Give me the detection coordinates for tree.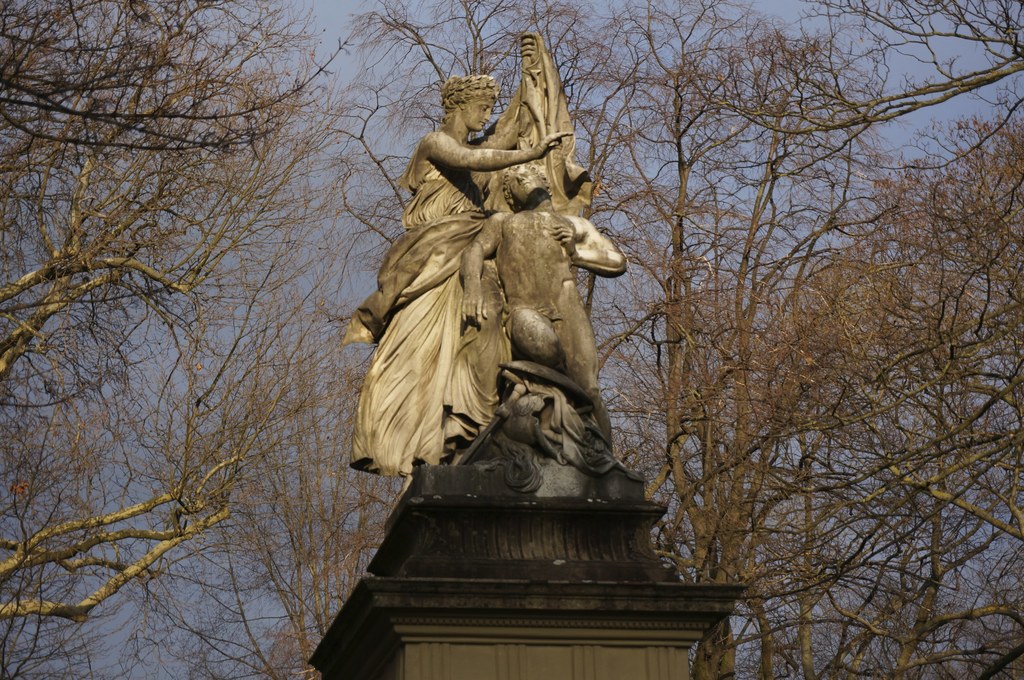
<box>134,443,259,679</box>.
